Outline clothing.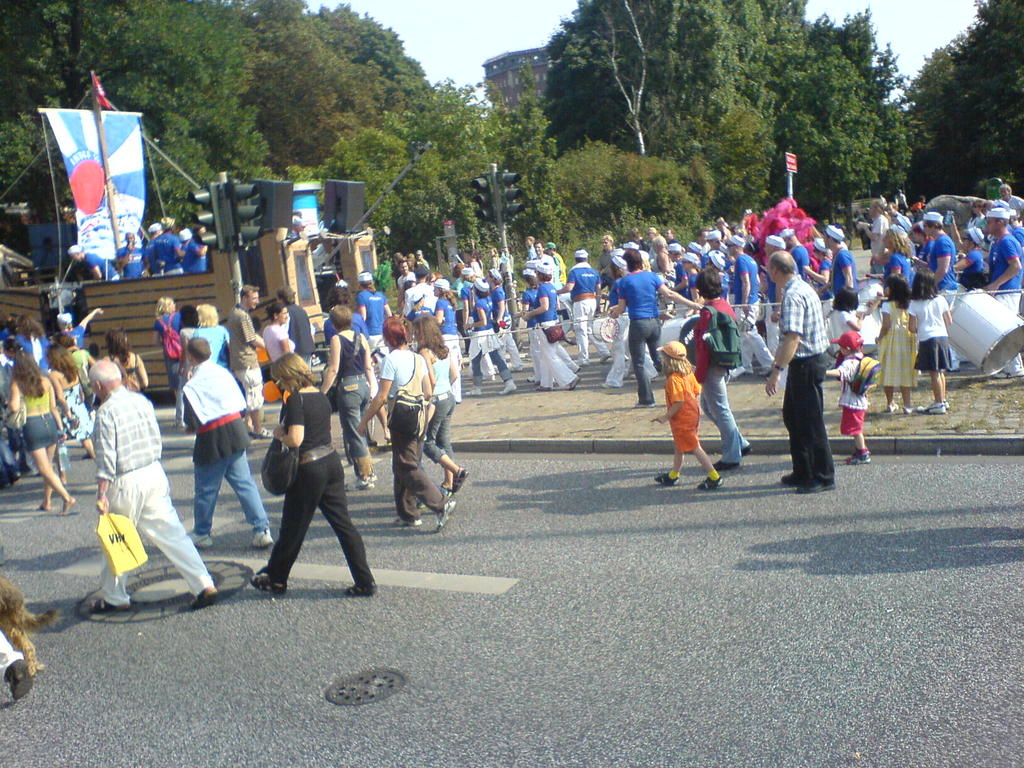
Outline: {"x1": 91, "y1": 385, "x2": 216, "y2": 609}.
